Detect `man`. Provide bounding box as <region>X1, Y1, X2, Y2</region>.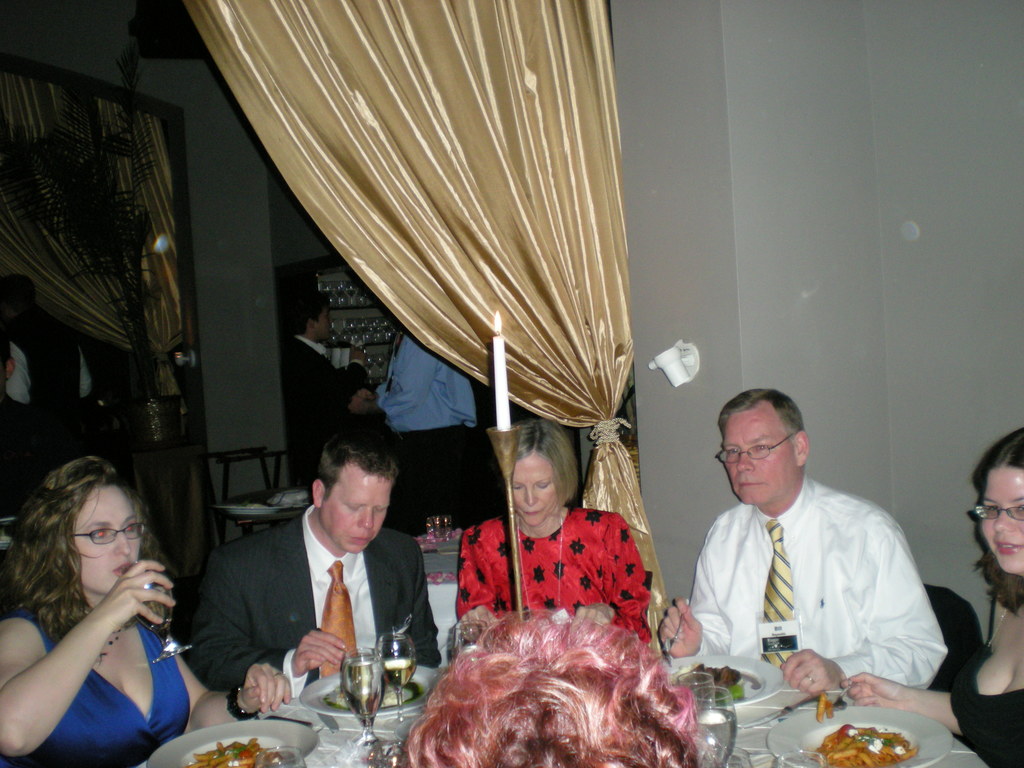
<region>284, 289, 367, 487</region>.
